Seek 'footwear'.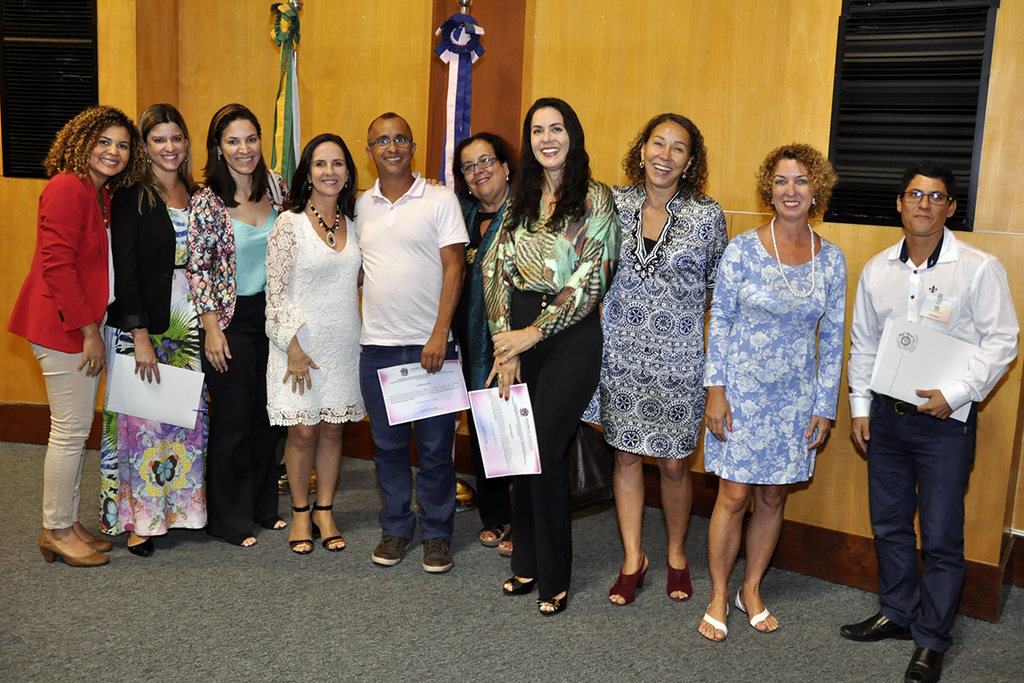
region(230, 532, 256, 549).
